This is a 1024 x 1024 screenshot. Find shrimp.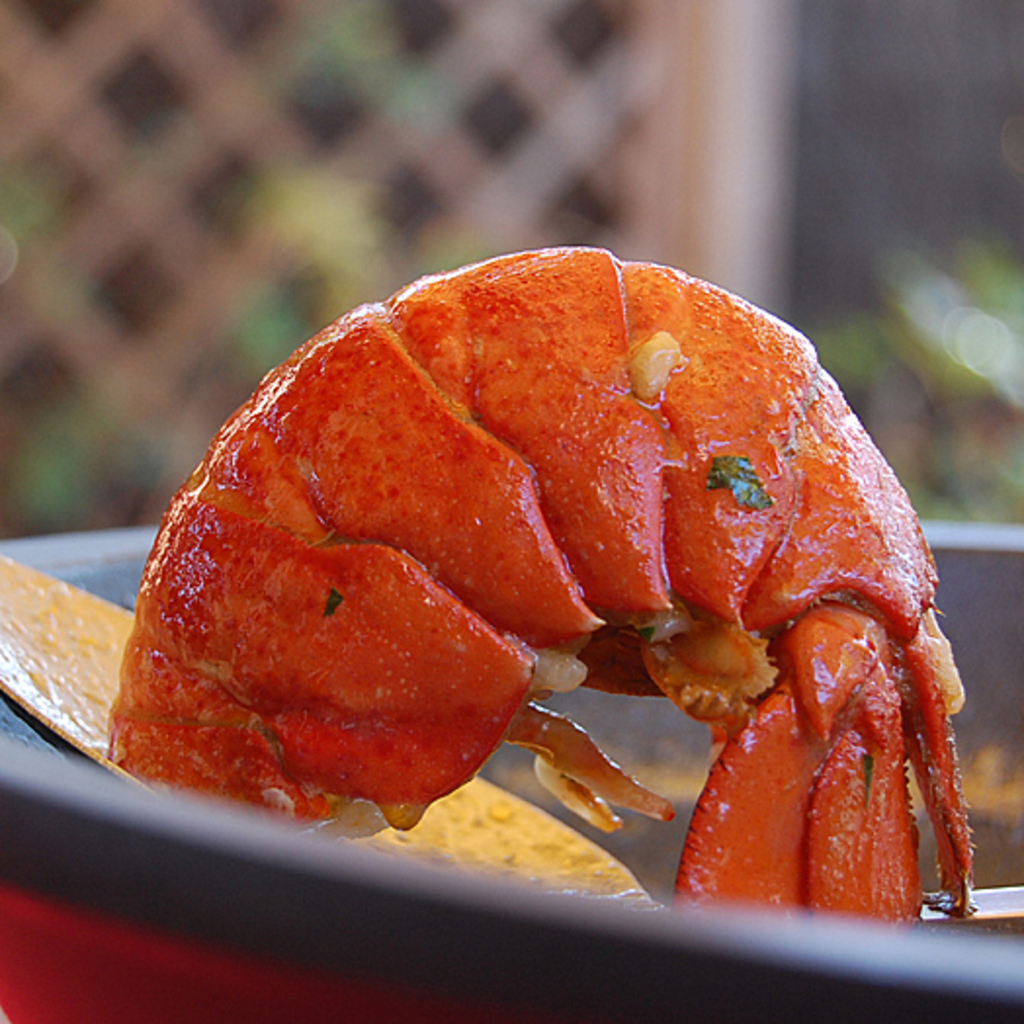
Bounding box: x1=107, y1=246, x2=977, y2=926.
